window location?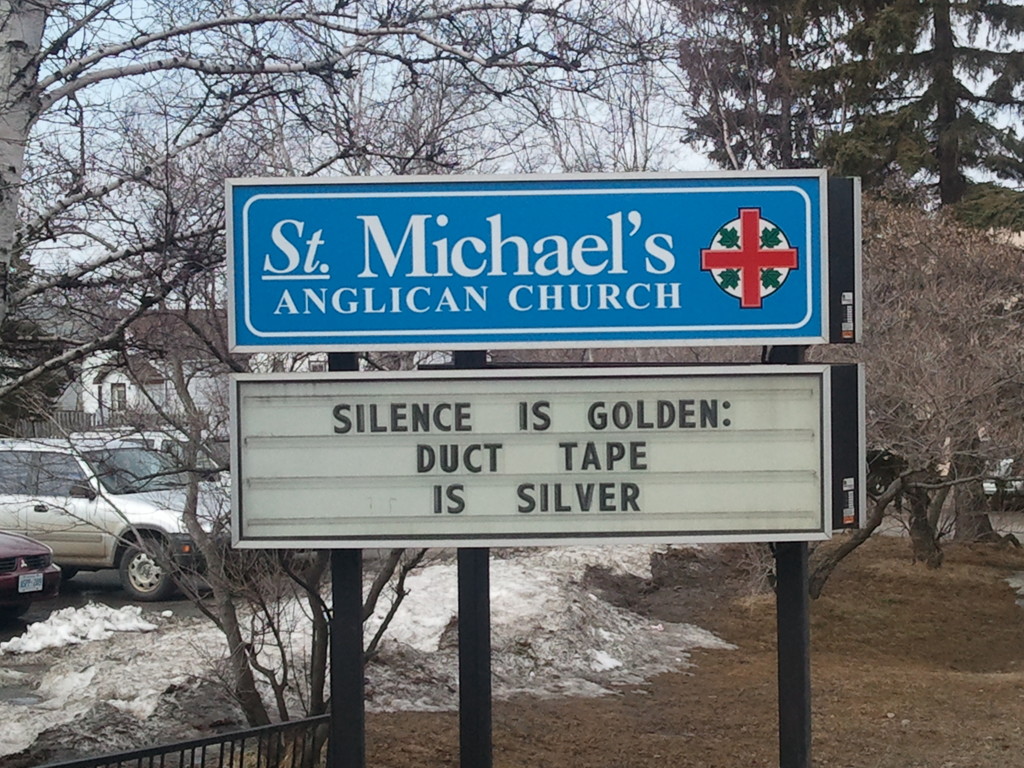
region(29, 454, 88, 498)
